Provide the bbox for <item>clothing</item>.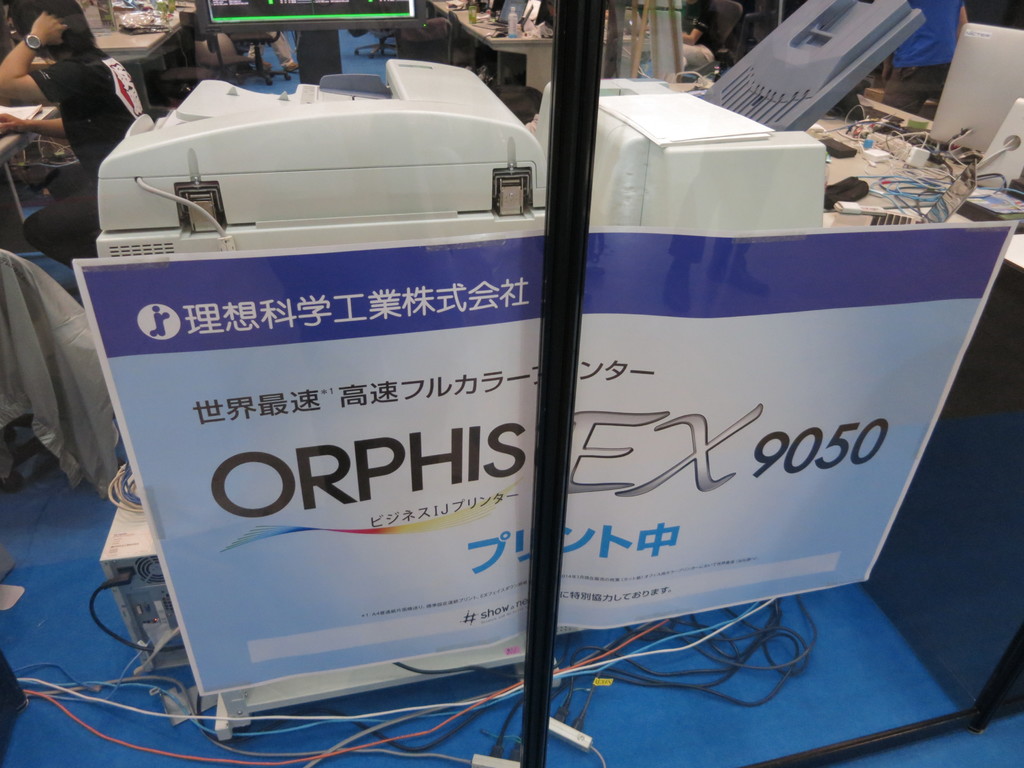
{"x1": 681, "y1": 4, "x2": 717, "y2": 70}.
